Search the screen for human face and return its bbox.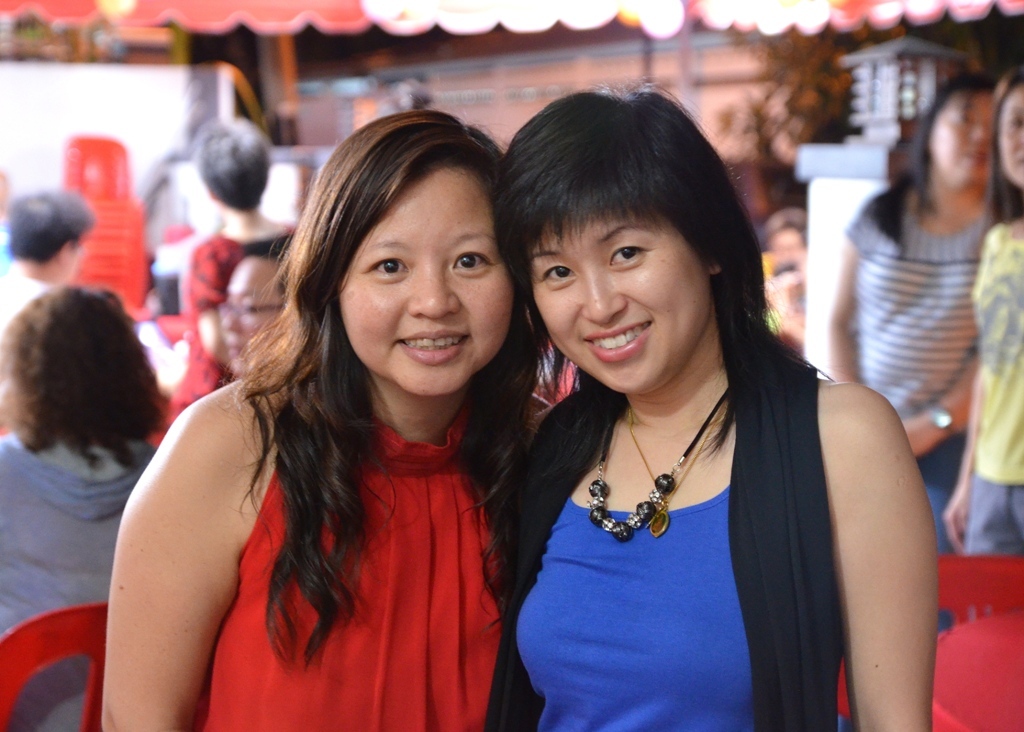
Found: (left=341, top=164, right=513, bottom=395).
